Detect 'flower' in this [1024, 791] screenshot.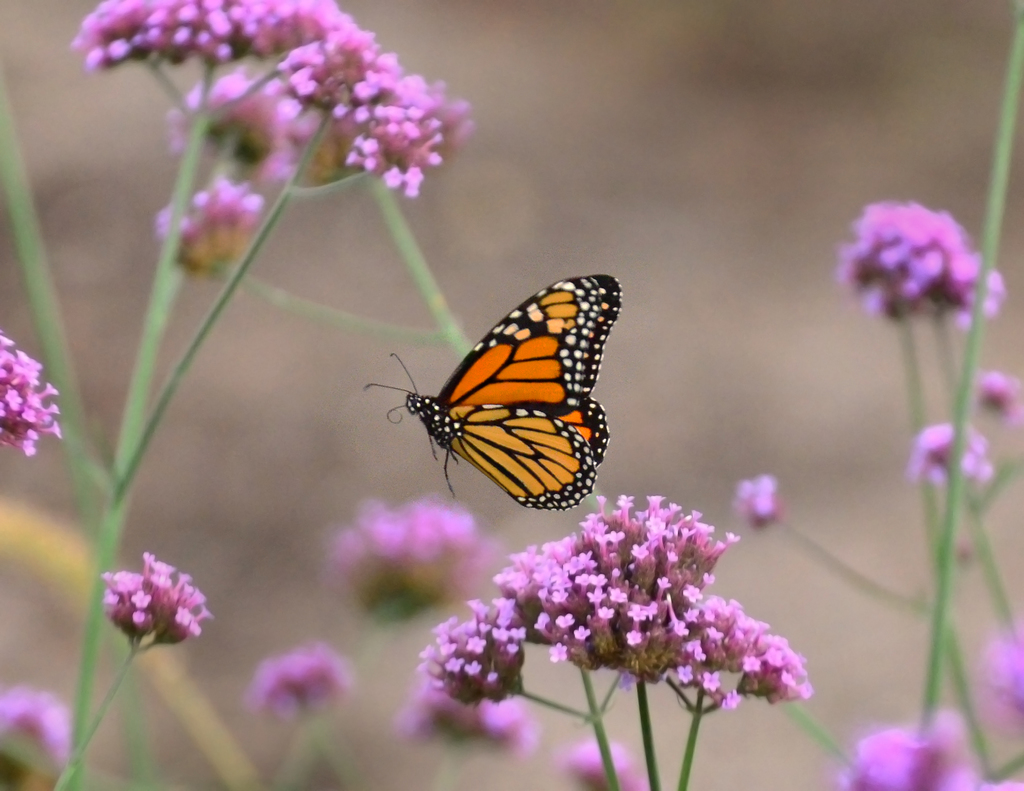
Detection: 324:488:492:616.
